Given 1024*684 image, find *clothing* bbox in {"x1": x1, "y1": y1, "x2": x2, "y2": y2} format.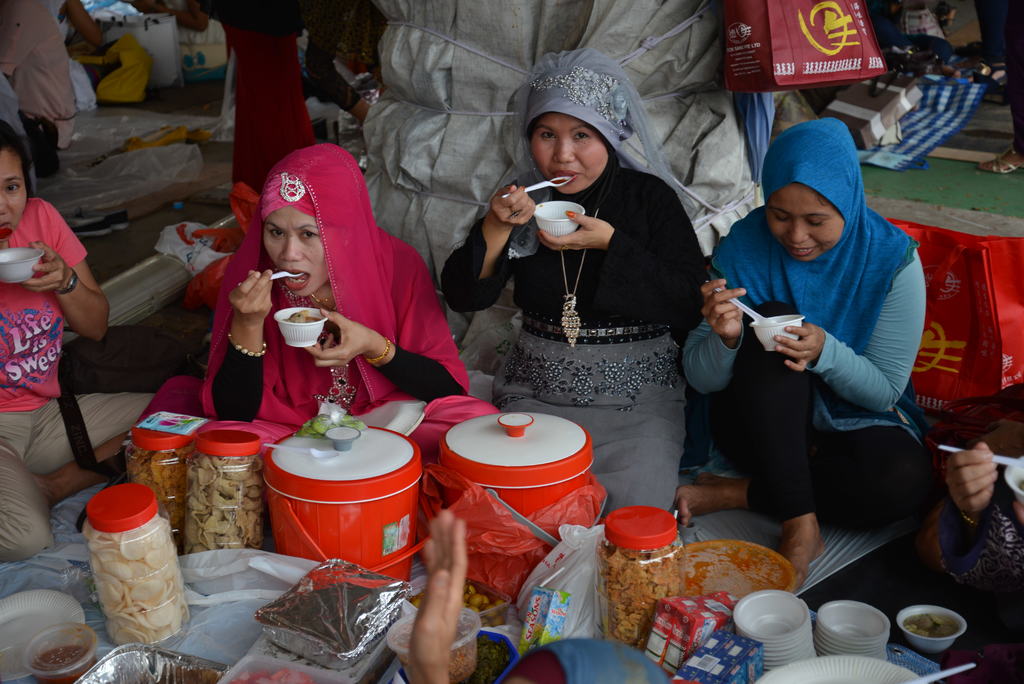
{"x1": 992, "y1": 0, "x2": 1023, "y2": 158}.
